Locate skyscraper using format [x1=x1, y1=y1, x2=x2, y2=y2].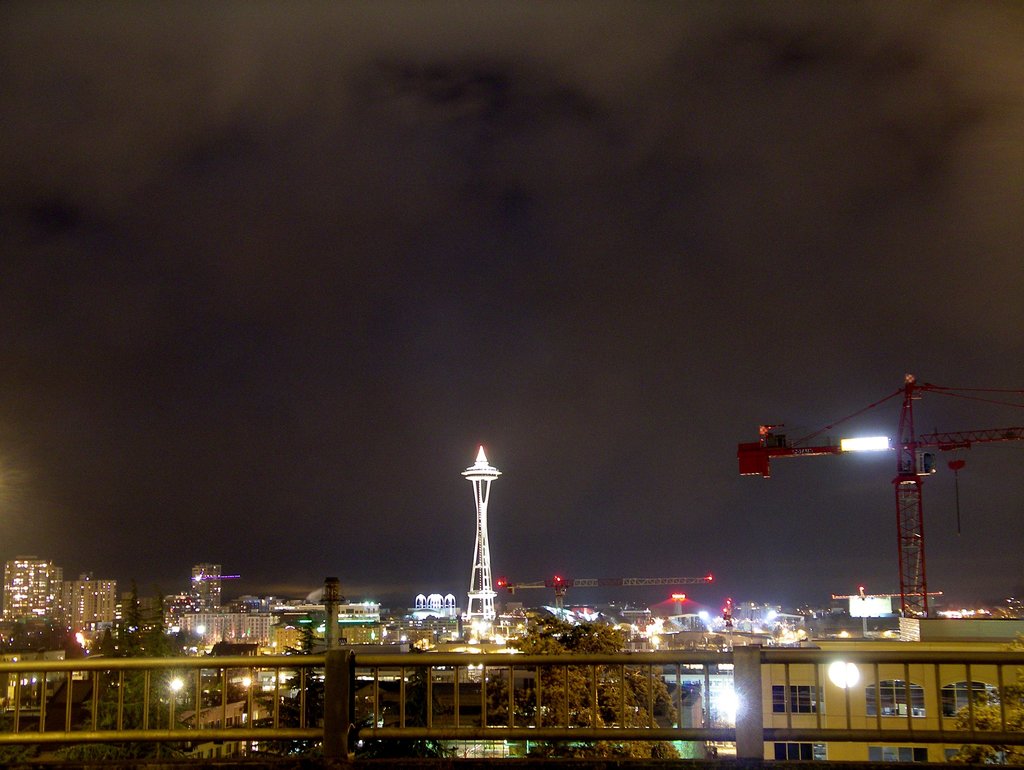
[x1=456, y1=449, x2=497, y2=620].
